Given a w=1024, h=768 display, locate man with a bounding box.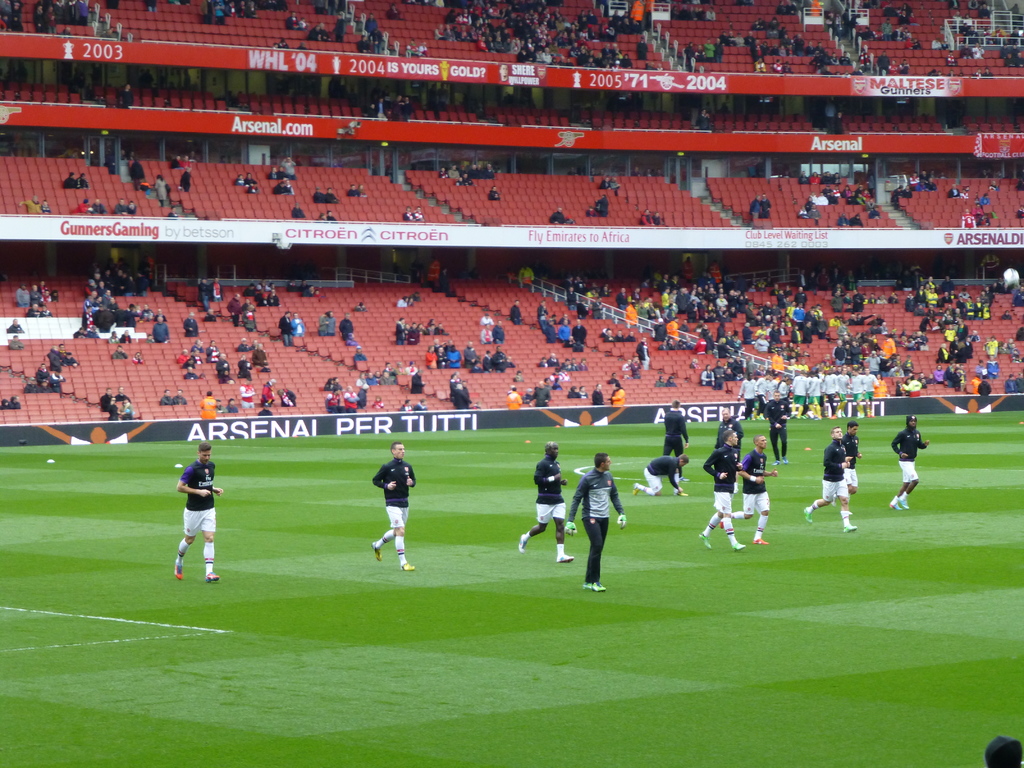
Located: rect(230, 293, 246, 328).
